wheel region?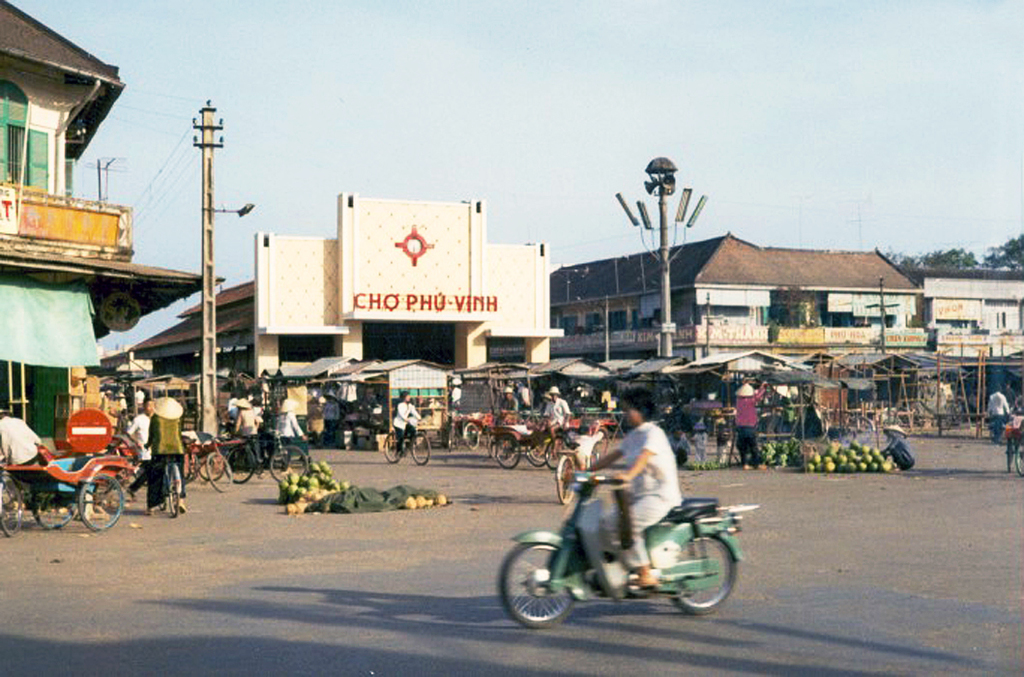
[left=497, top=539, right=590, bottom=627]
